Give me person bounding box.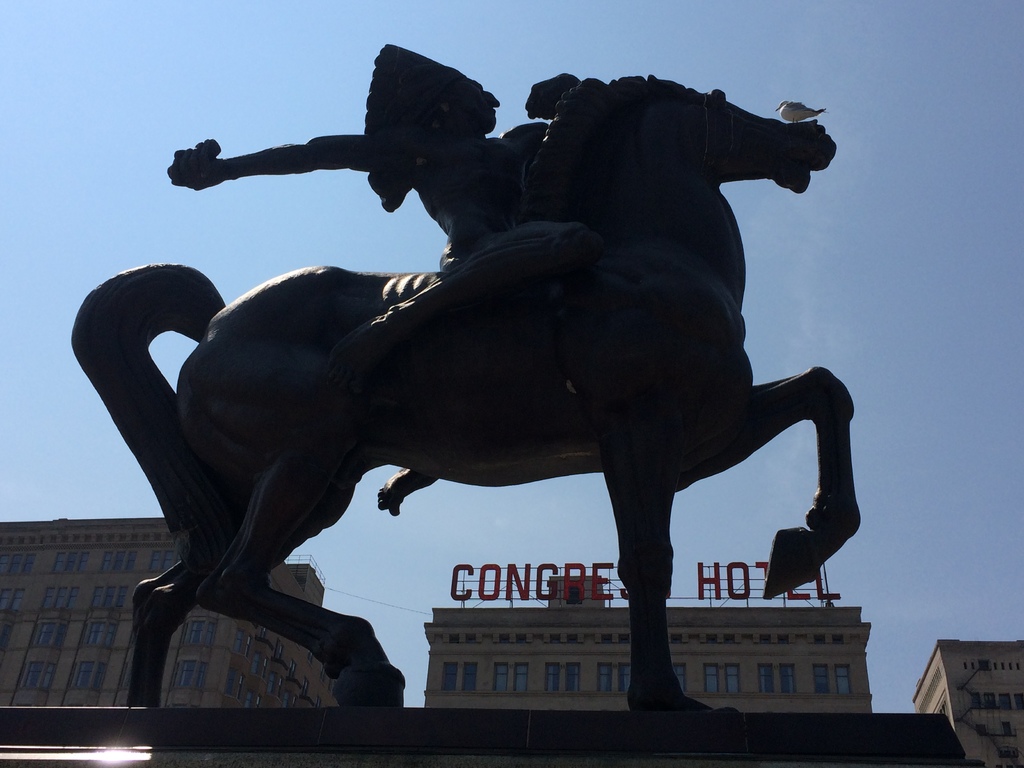
[134, 56, 842, 711].
